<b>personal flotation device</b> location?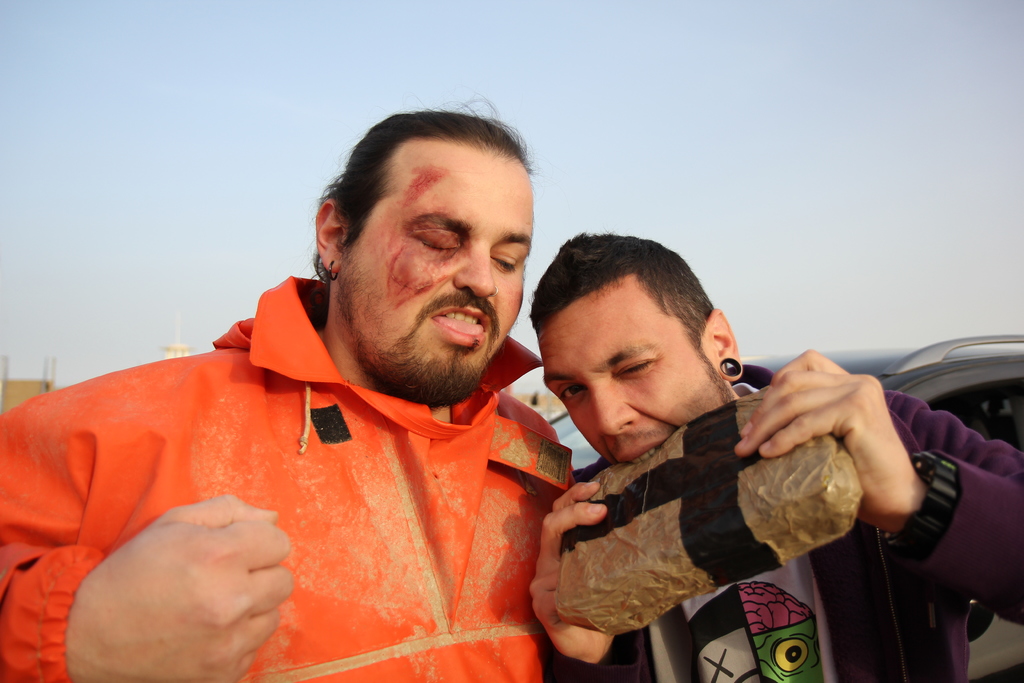
Rect(0, 260, 589, 682)
